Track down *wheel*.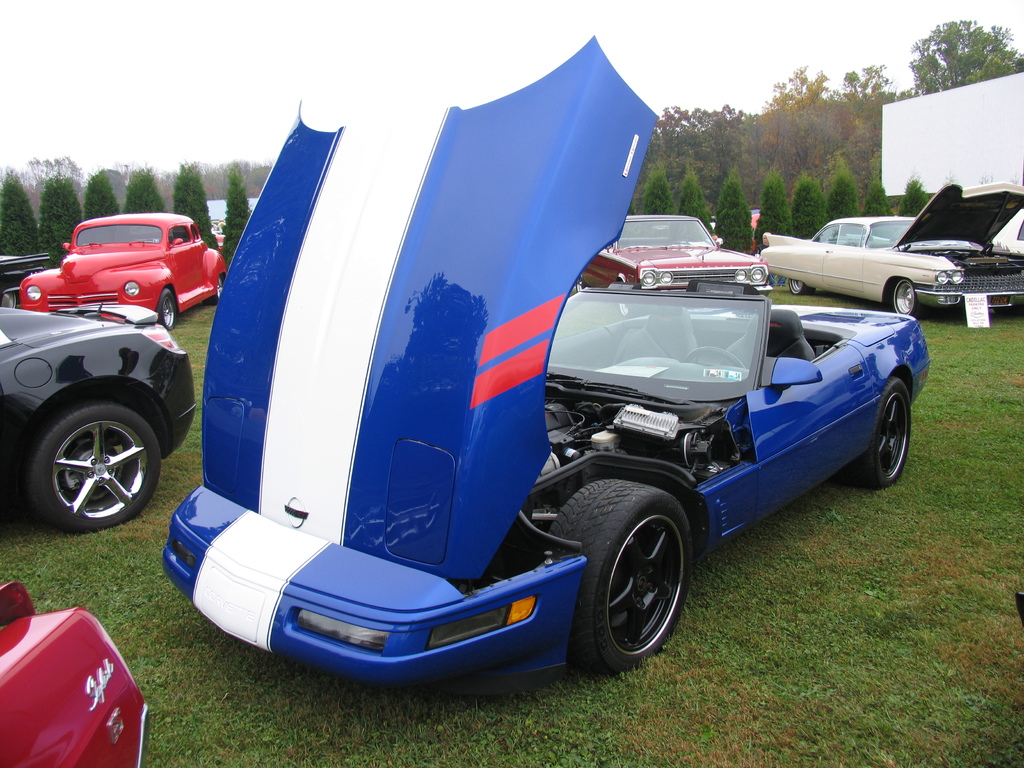
Tracked to bbox=[788, 278, 815, 296].
